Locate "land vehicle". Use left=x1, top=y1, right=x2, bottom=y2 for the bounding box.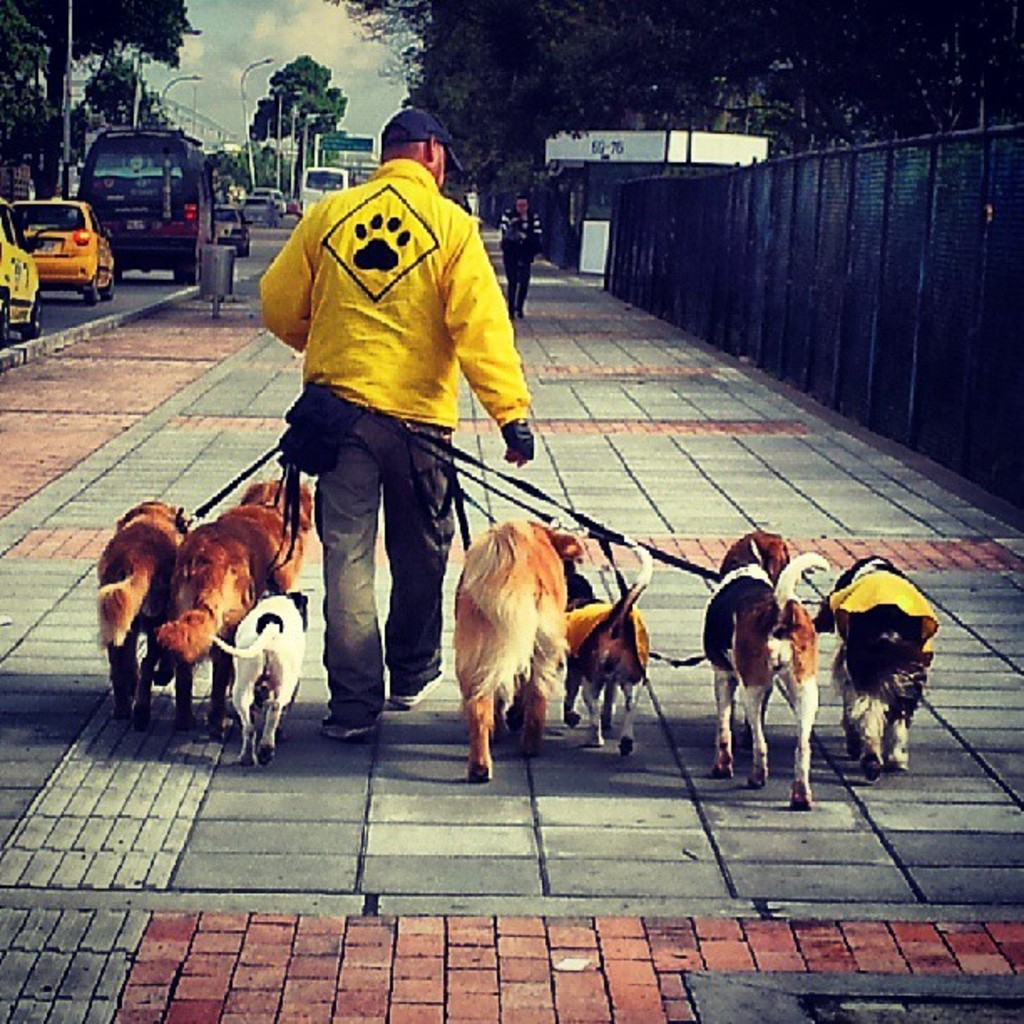
left=243, top=196, right=281, bottom=228.
